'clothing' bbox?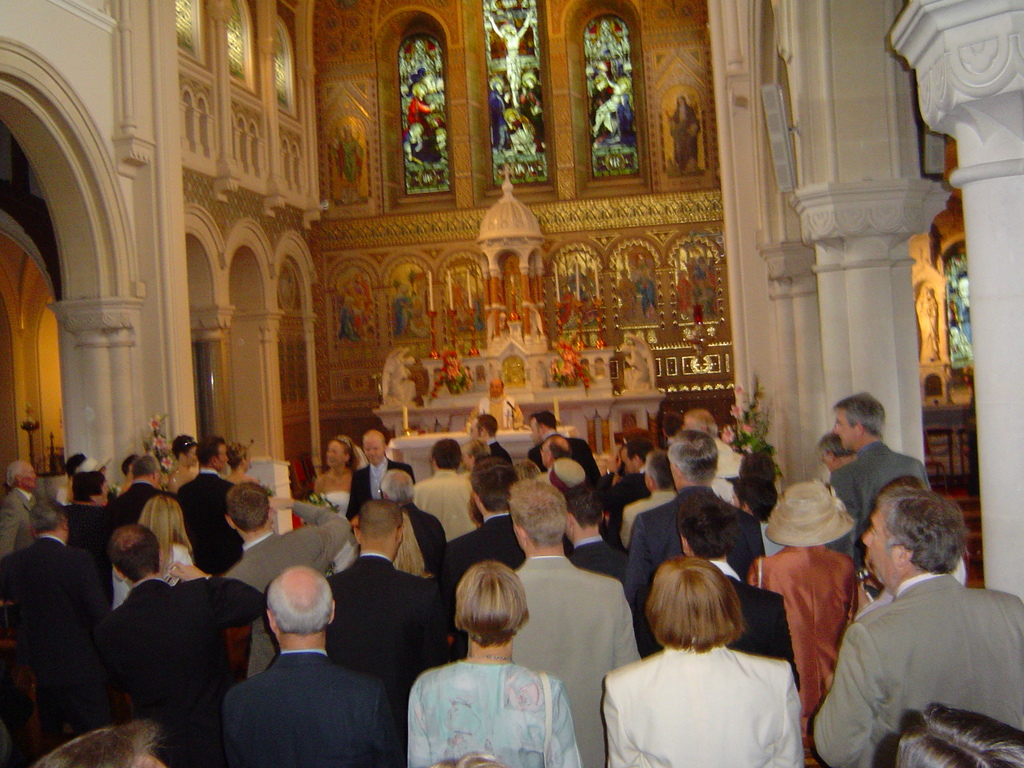
bbox=(509, 548, 639, 766)
